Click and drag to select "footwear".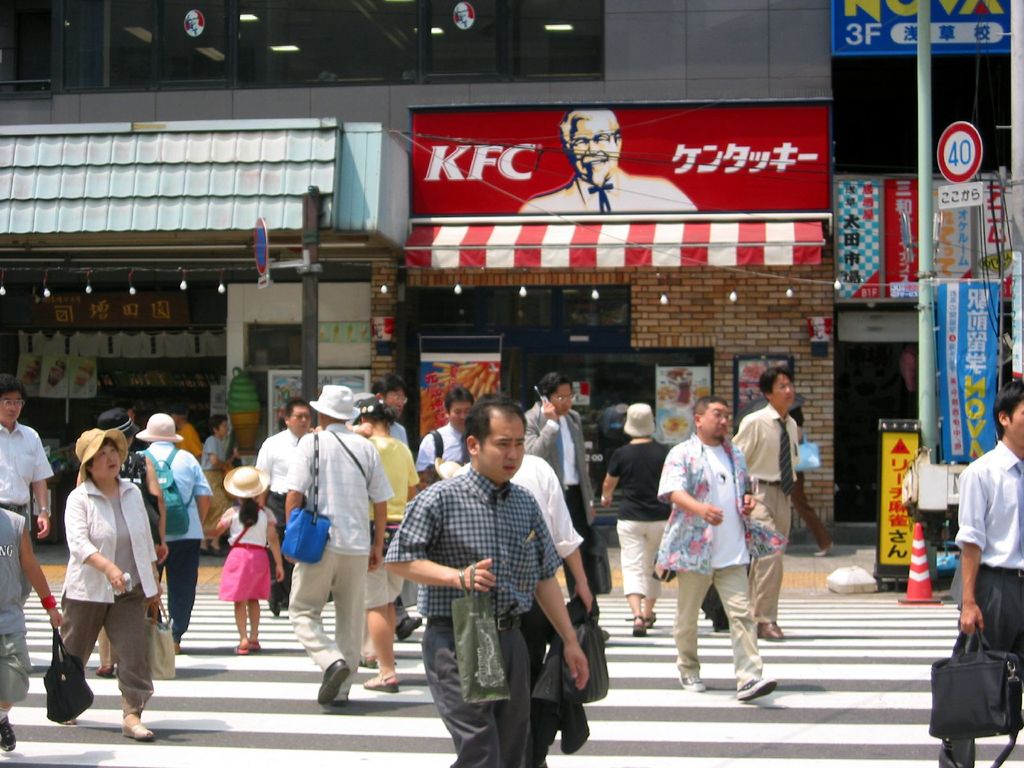
Selection: locate(397, 616, 420, 642).
